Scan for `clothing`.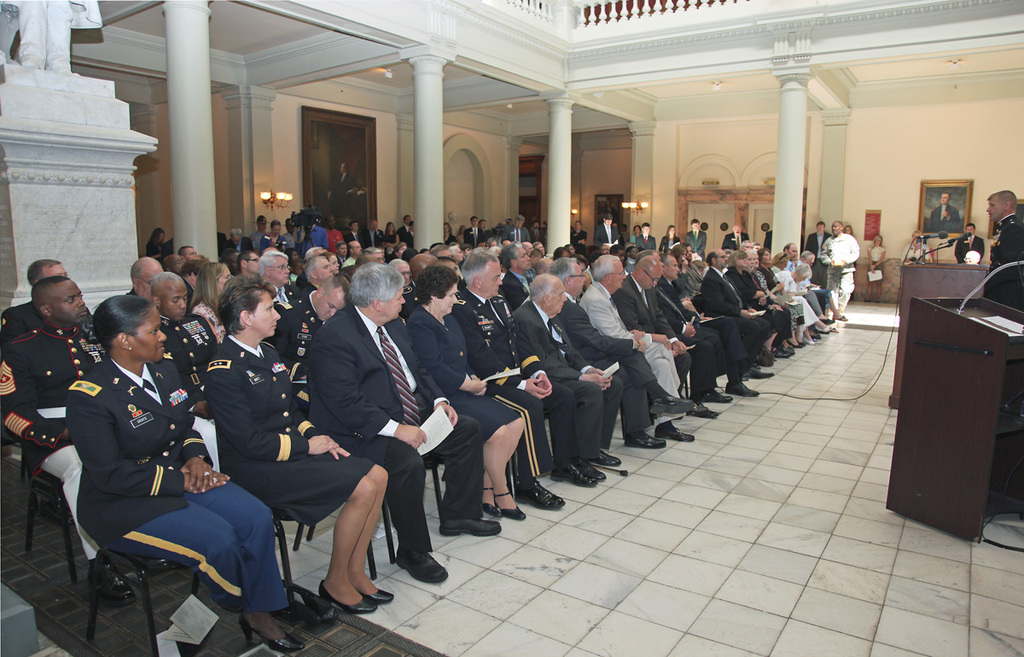
Scan result: 993, 206, 1023, 274.
